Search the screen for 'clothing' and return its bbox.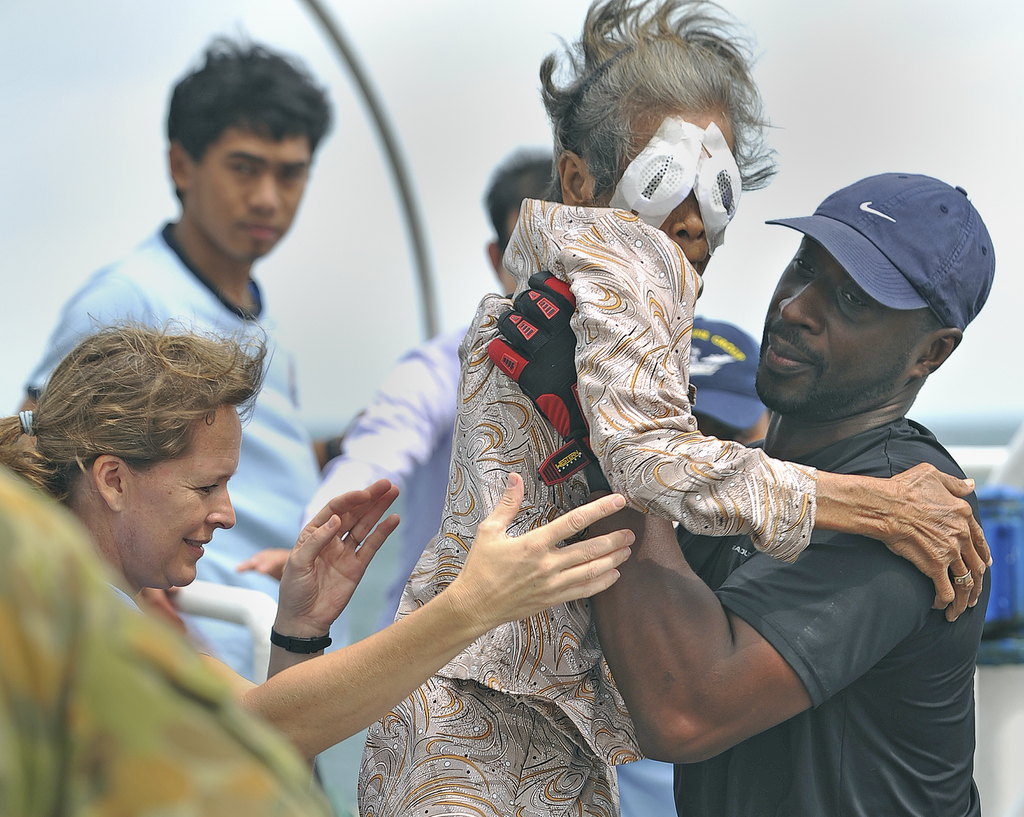
Found: 305/321/470/621.
